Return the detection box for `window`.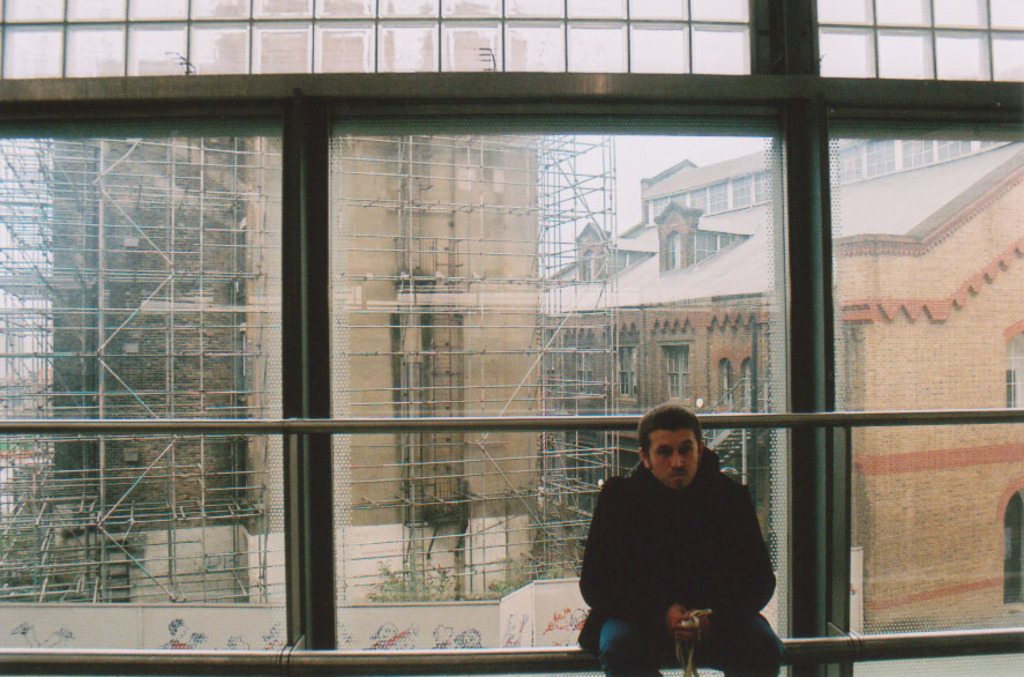
657 337 695 400.
